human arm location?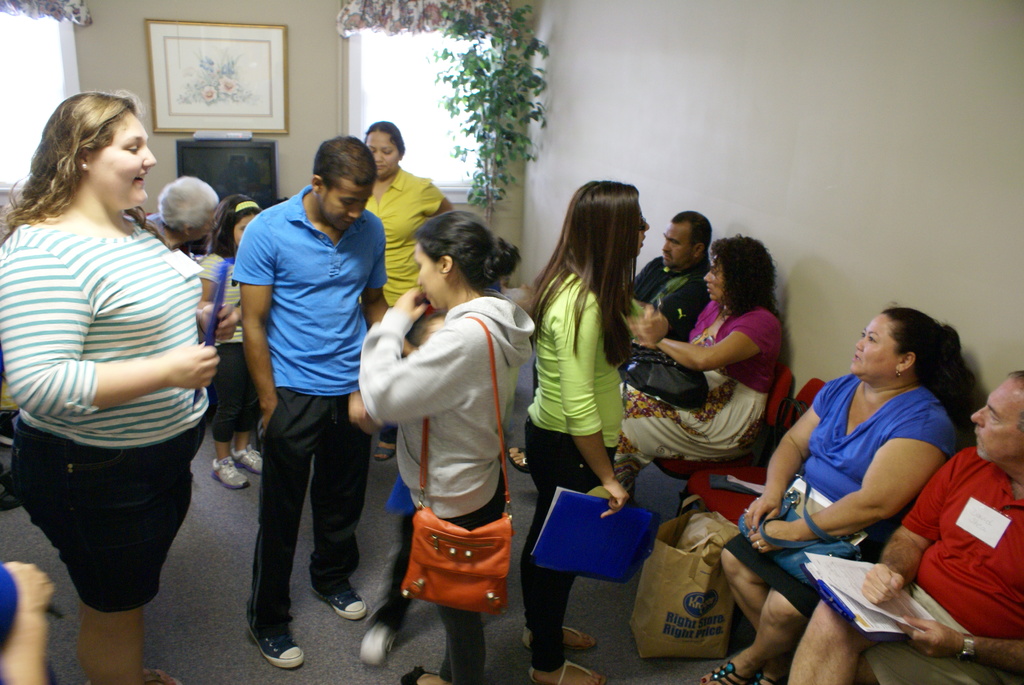
[1,247,218,378]
